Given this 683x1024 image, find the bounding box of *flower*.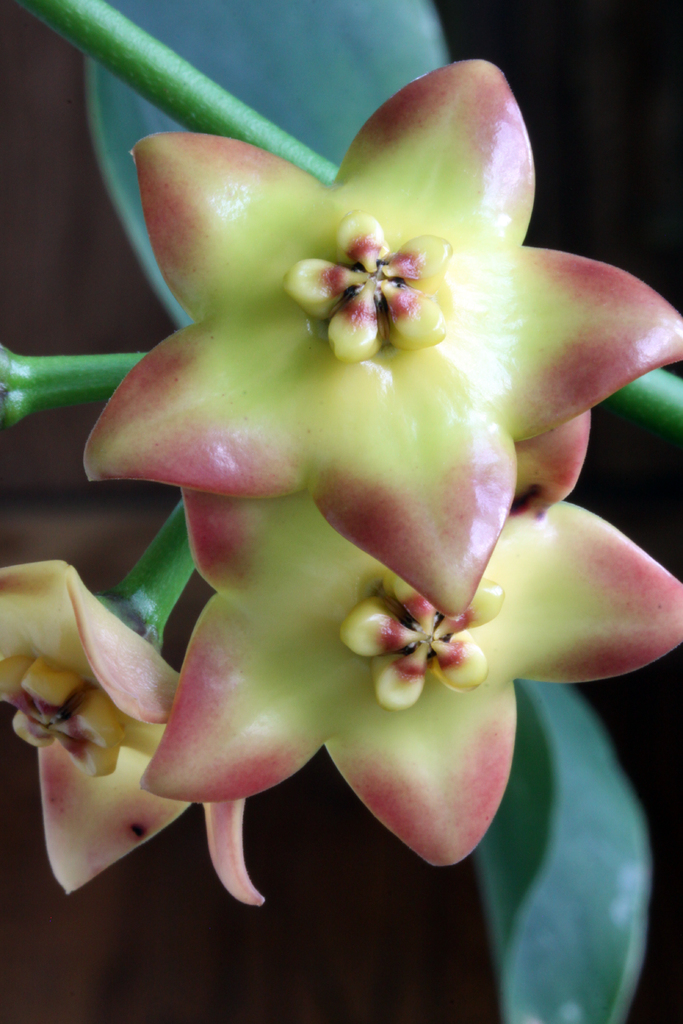
[left=90, top=47, right=645, bottom=782].
